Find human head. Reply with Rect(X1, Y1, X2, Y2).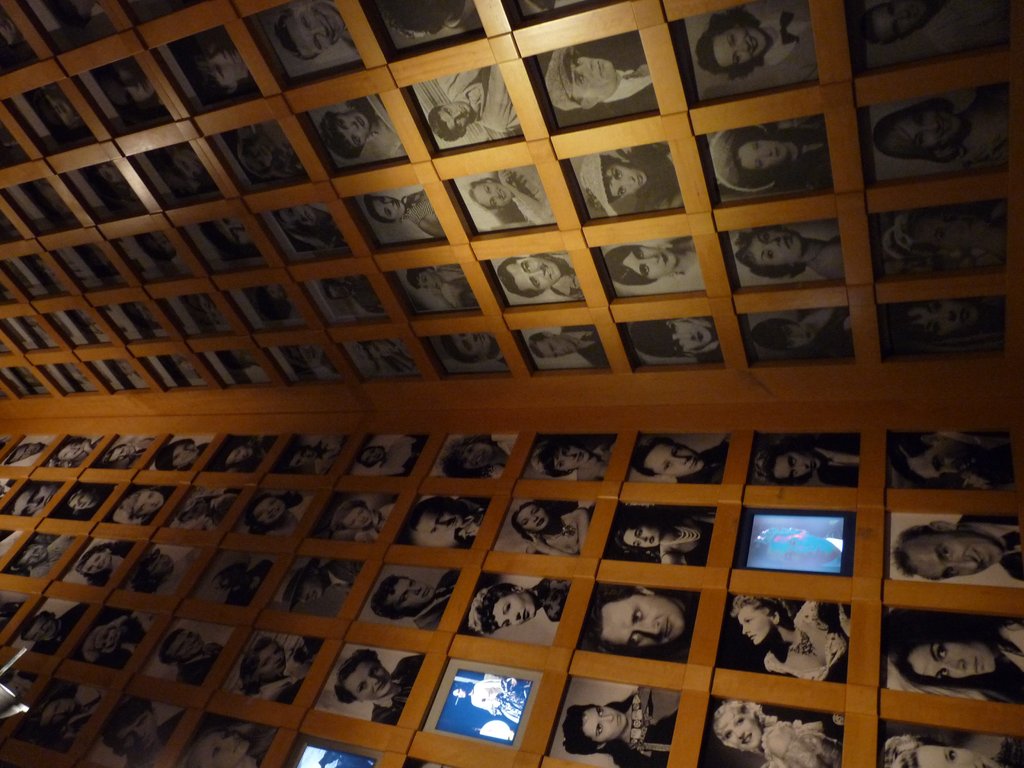
Rect(273, 4, 344, 61).
